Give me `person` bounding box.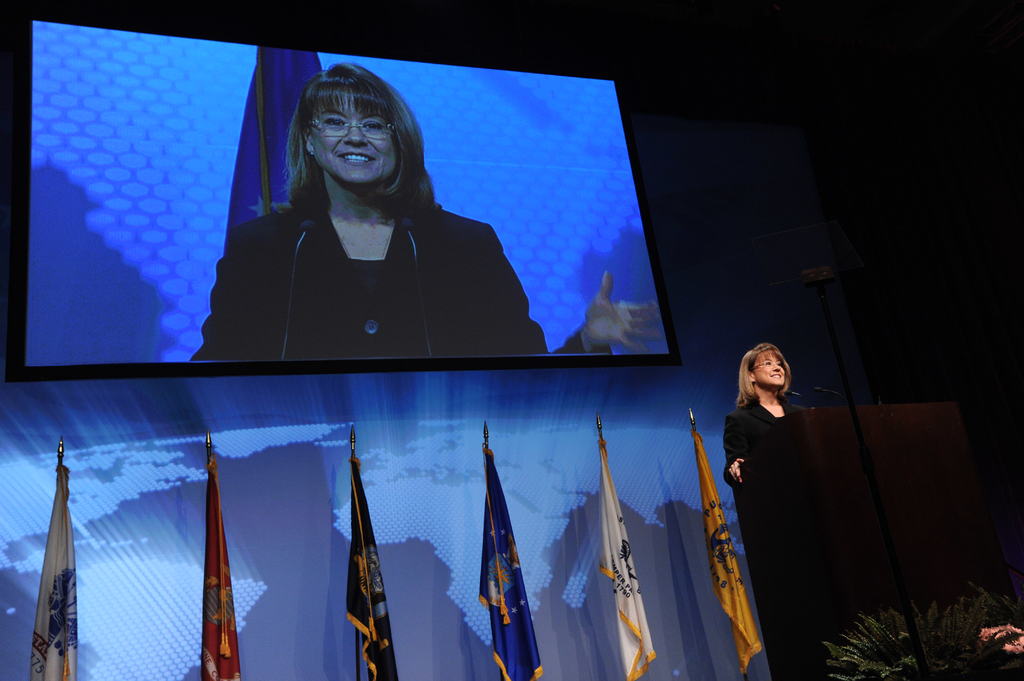
detection(724, 345, 817, 492).
